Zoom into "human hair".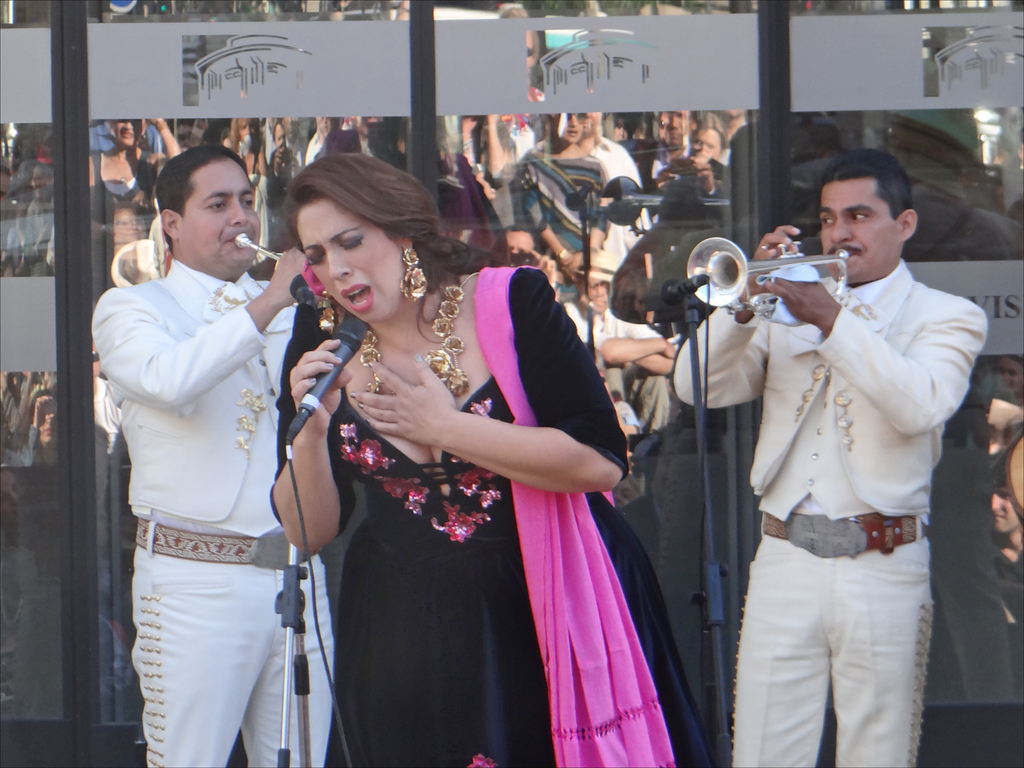
Zoom target: <region>147, 142, 253, 259</region>.
